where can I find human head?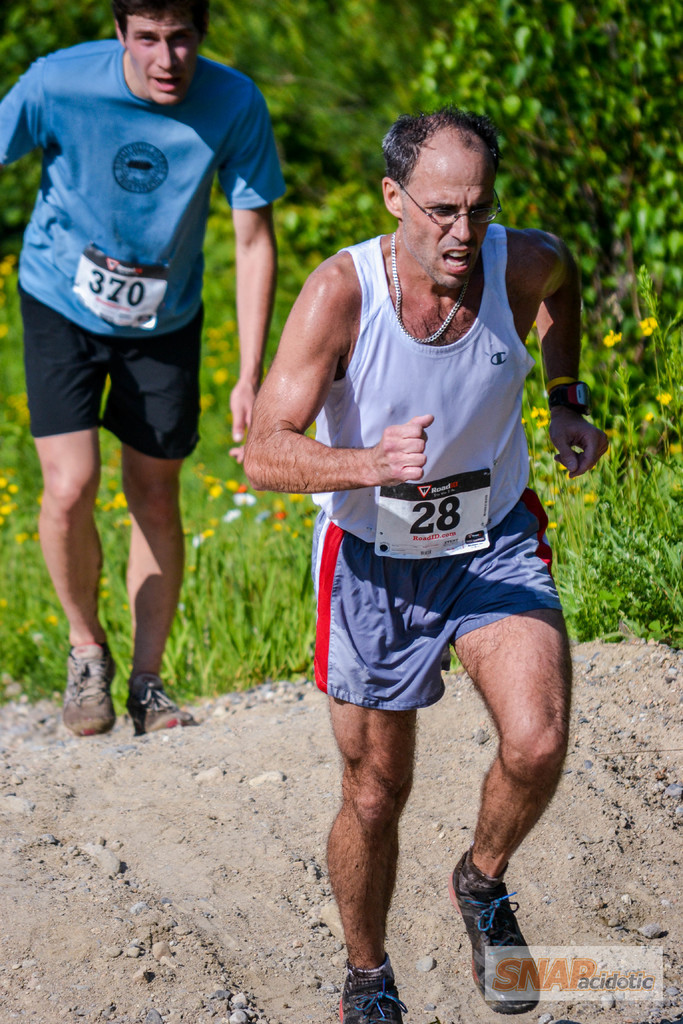
You can find it at [108, 0, 211, 108].
